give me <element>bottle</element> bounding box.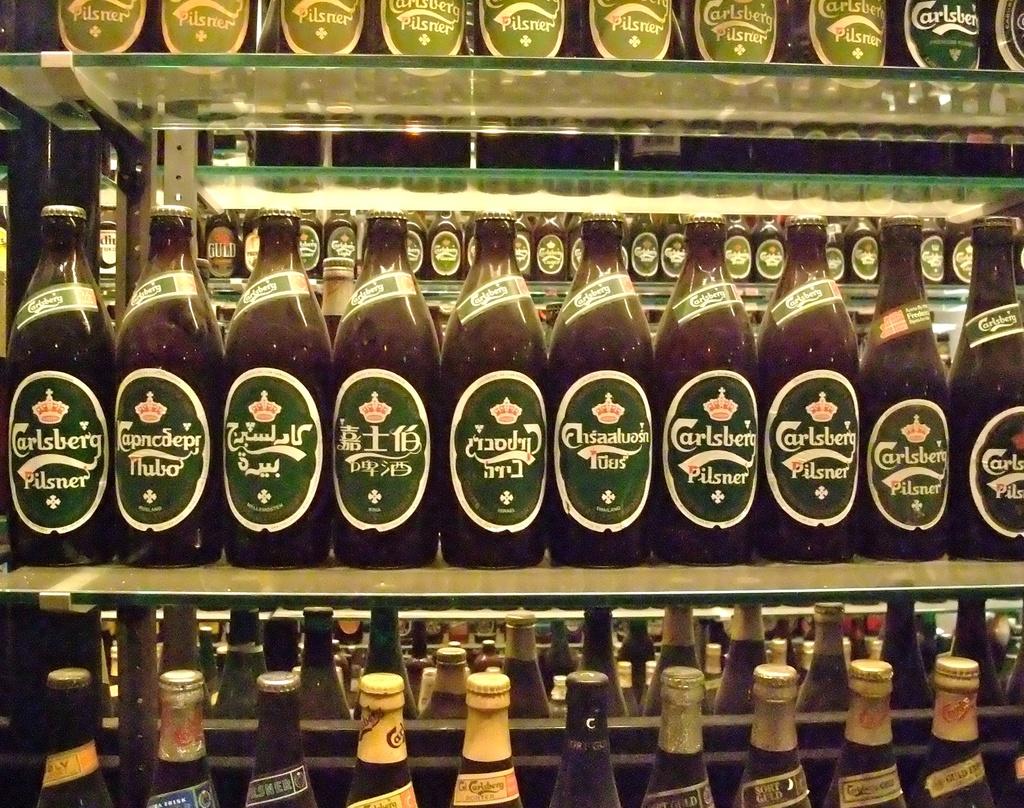
x1=889, y1=0, x2=985, y2=92.
